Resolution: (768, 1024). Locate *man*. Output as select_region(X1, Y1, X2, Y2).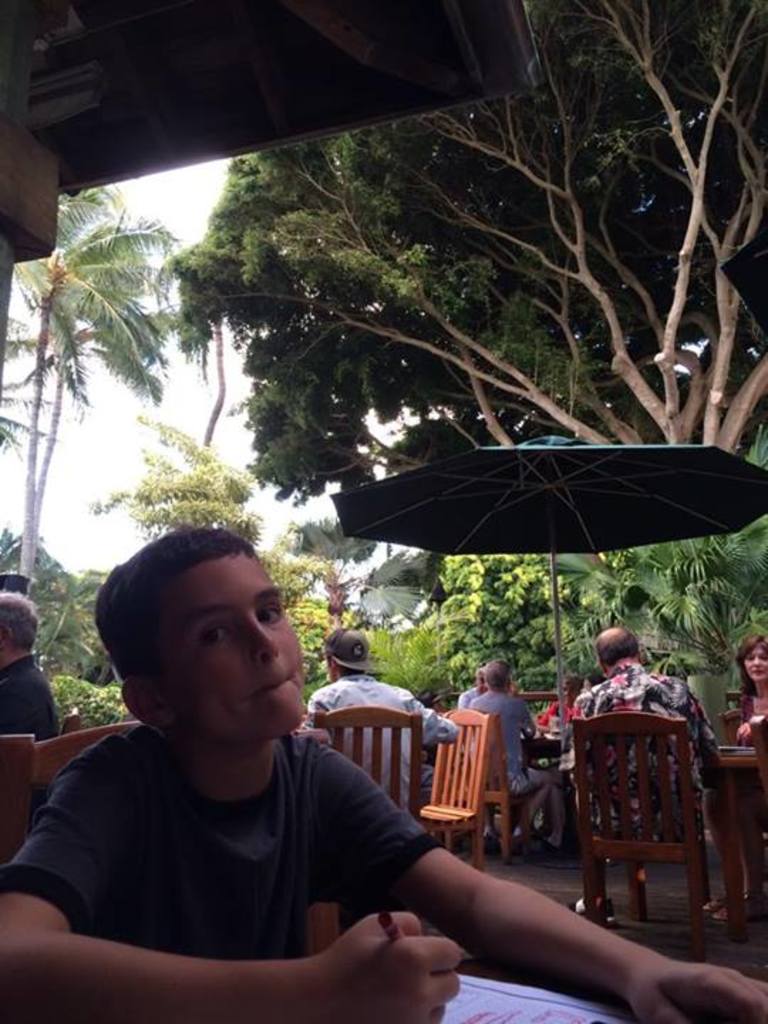
select_region(469, 661, 562, 841).
